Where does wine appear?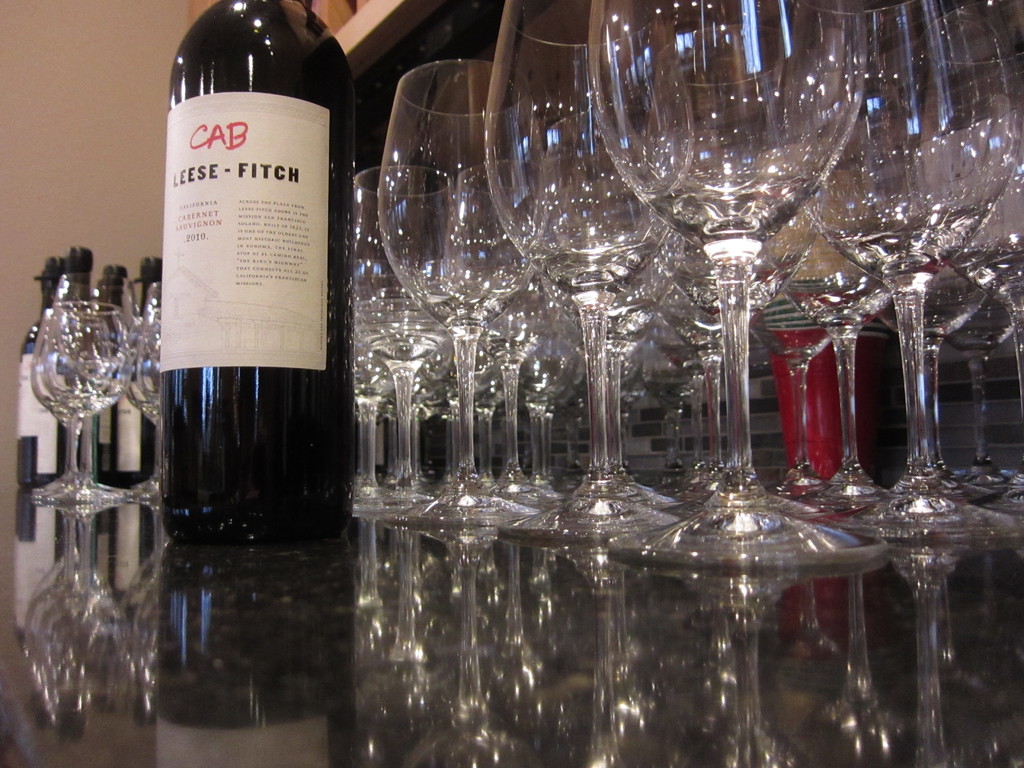
Appears at <region>115, 253, 157, 485</region>.
